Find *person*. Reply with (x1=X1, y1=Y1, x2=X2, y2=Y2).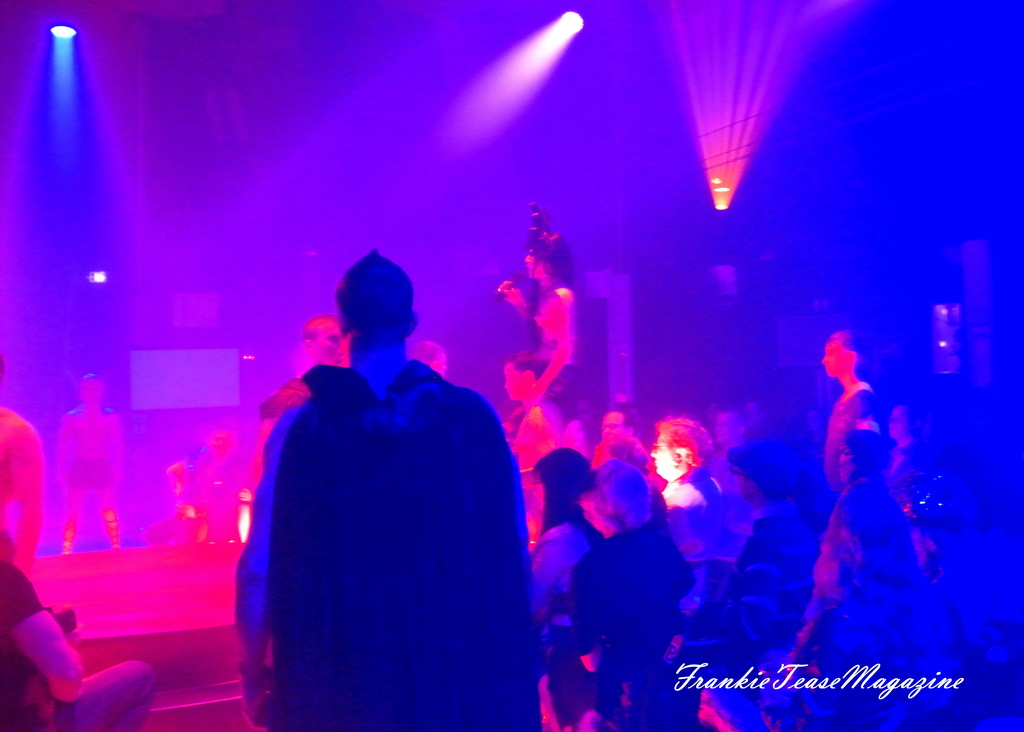
(x1=0, y1=354, x2=52, y2=575).
